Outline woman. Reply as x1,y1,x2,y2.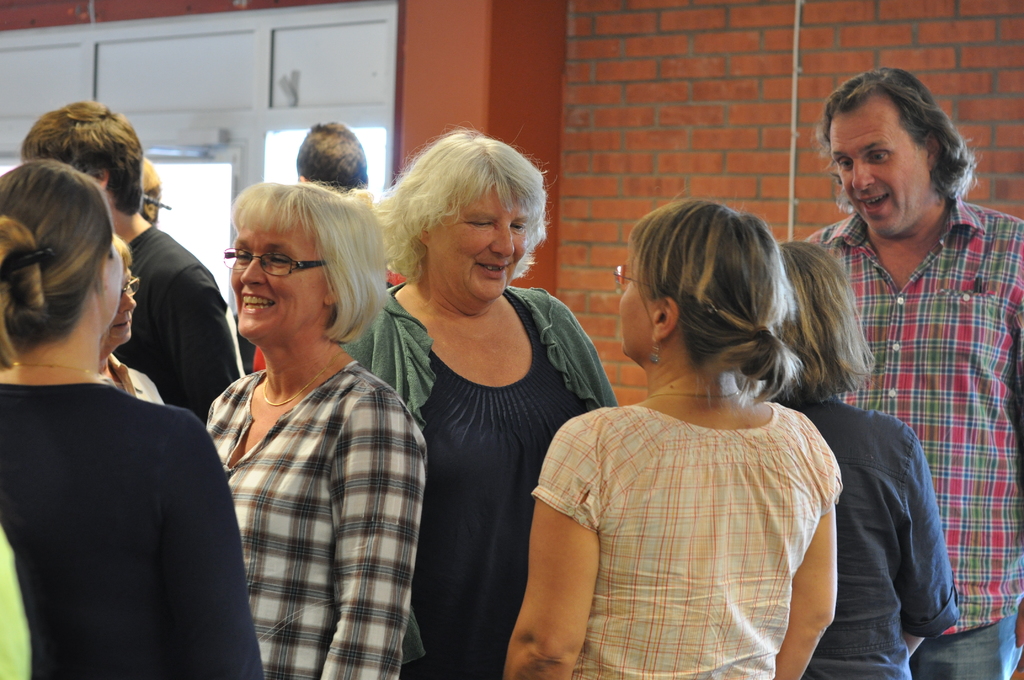
207,180,427,679.
